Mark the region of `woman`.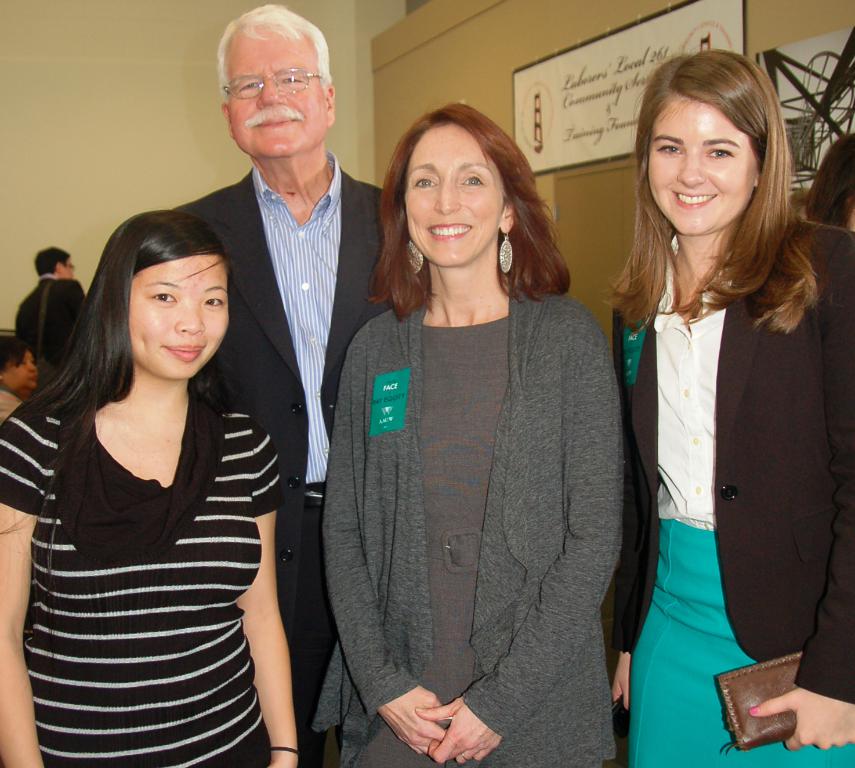
Region: BBox(607, 44, 854, 767).
